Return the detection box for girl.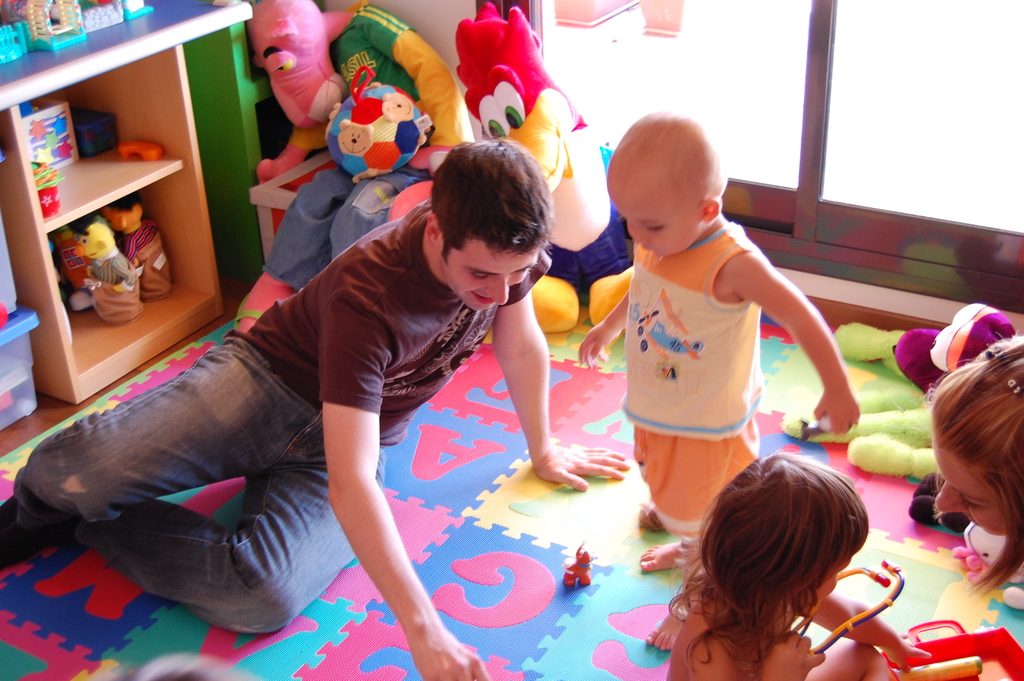
locate(671, 450, 928, 680).
